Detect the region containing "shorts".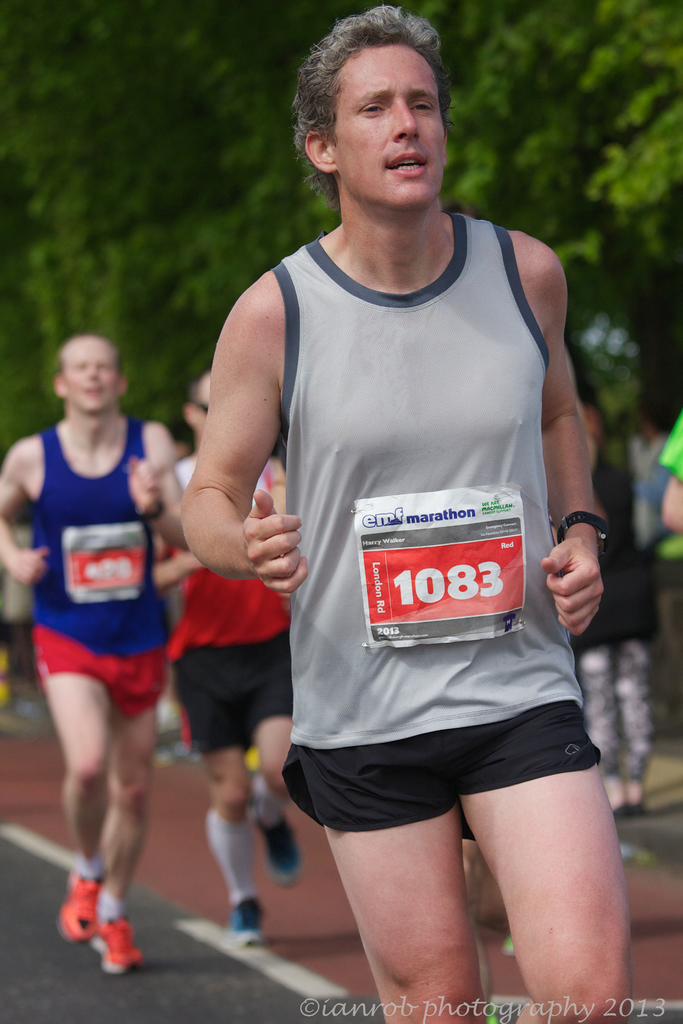
{"left": 33, "top": 627, "right": 171, "bottom": 714}.
